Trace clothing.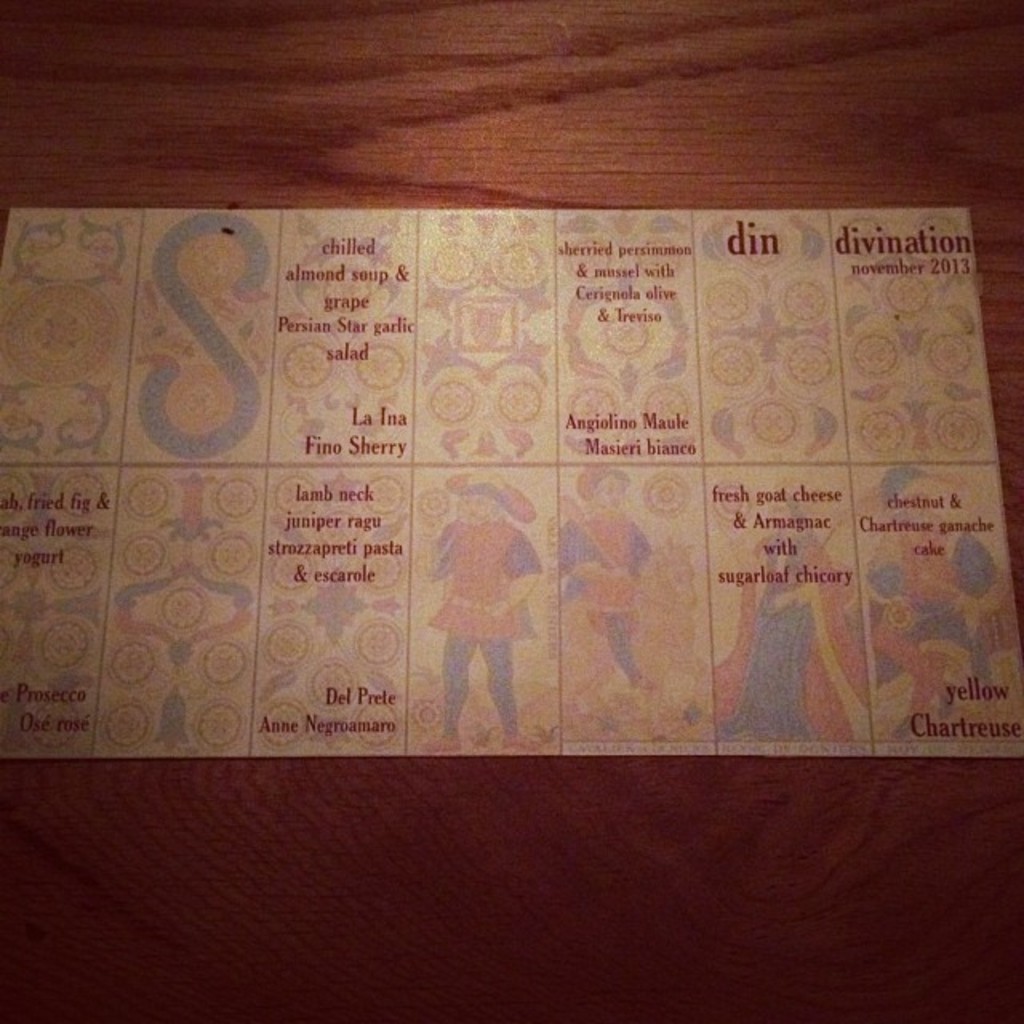
Traced to select_region(861, 526, 1022, 710).
